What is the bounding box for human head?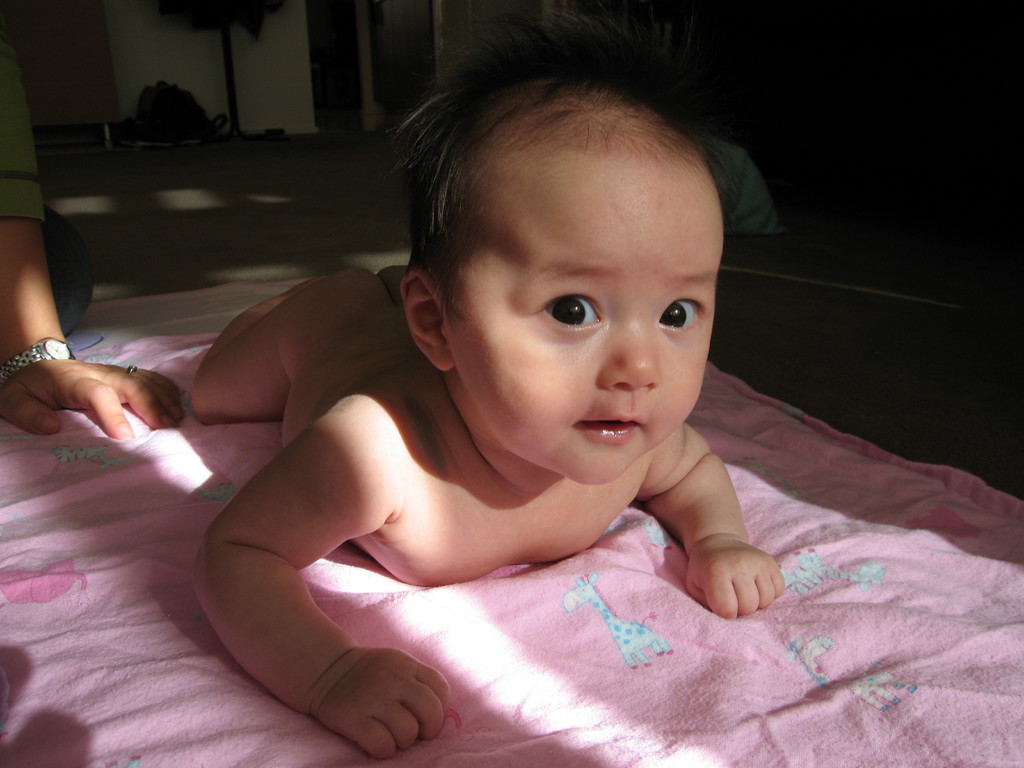
[x1=398, y1=55, x2=732, y2=481].
